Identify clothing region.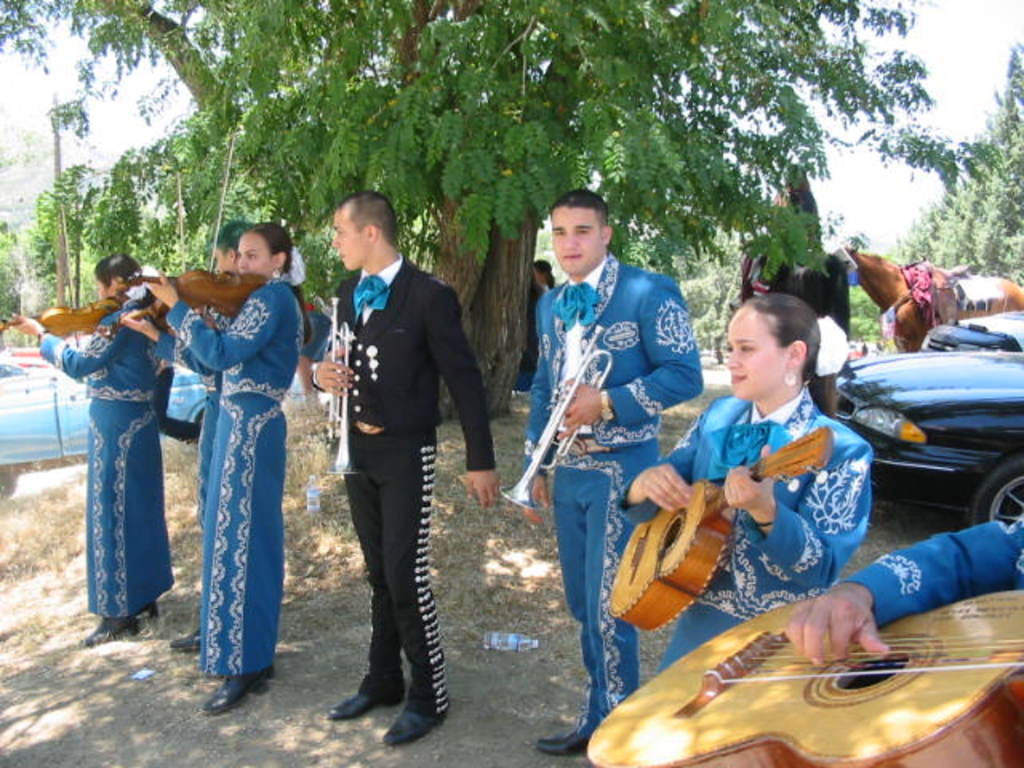
Region: region(157, 306, 235, 531).
